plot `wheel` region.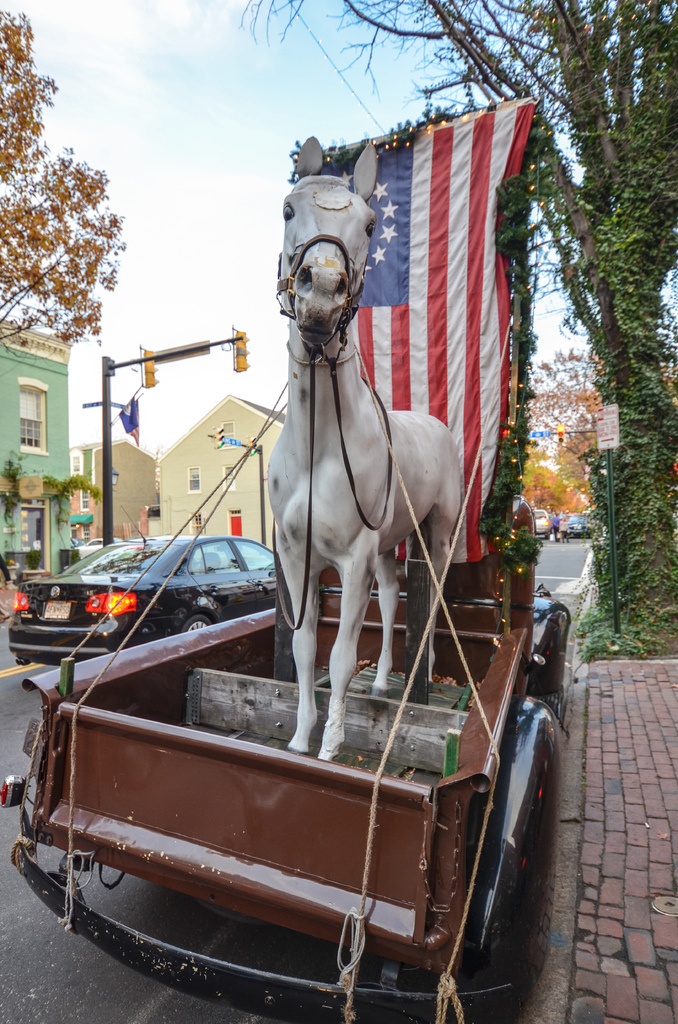
Plotted at bbox=[181, 613, 209, 639].
